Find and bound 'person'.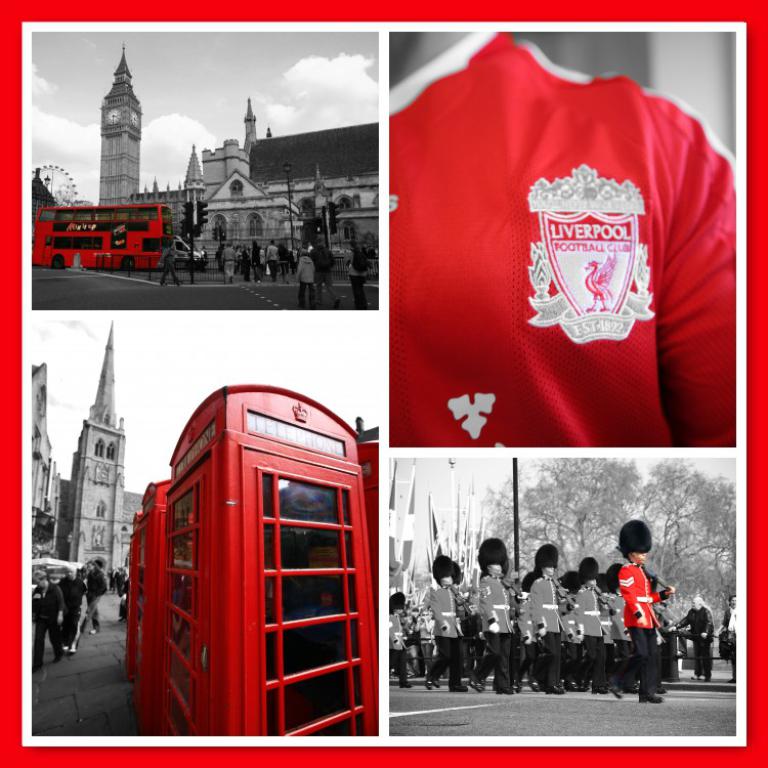
Bound: locate(599, 566, 638, 694).
